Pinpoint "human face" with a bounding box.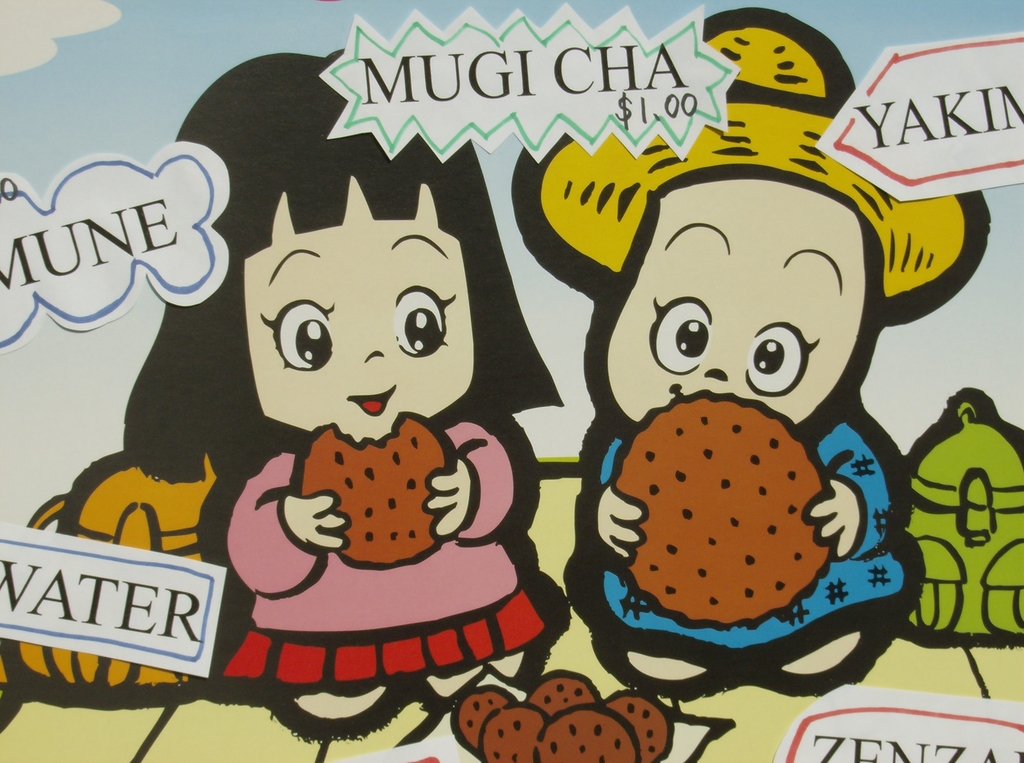
<box>243,183,471,444</box>.
